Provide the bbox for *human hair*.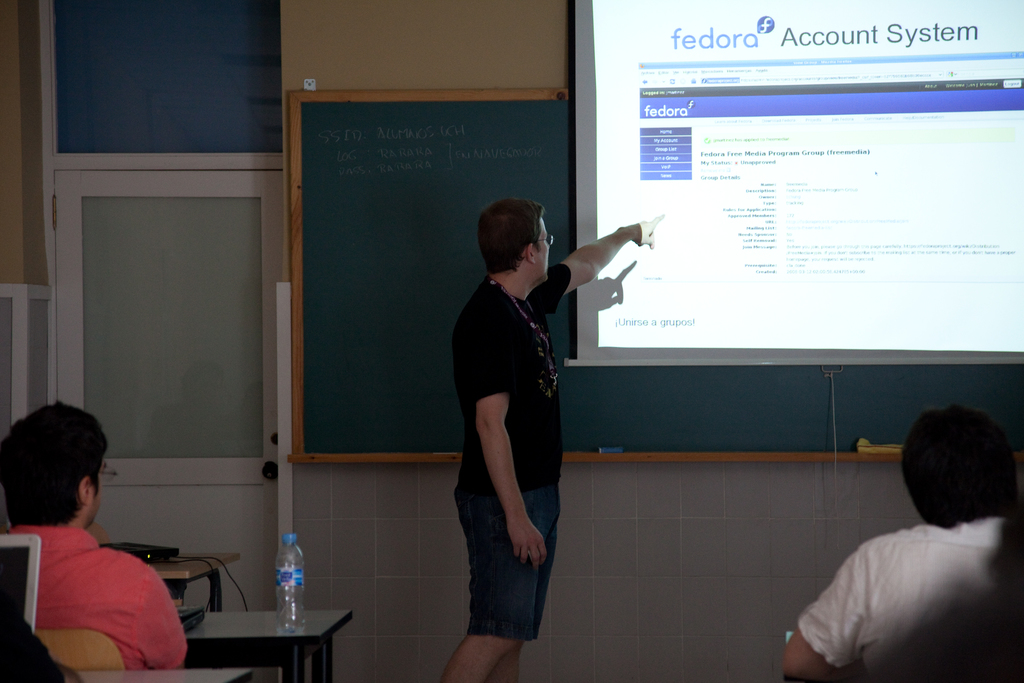
(0,399,110,528).
